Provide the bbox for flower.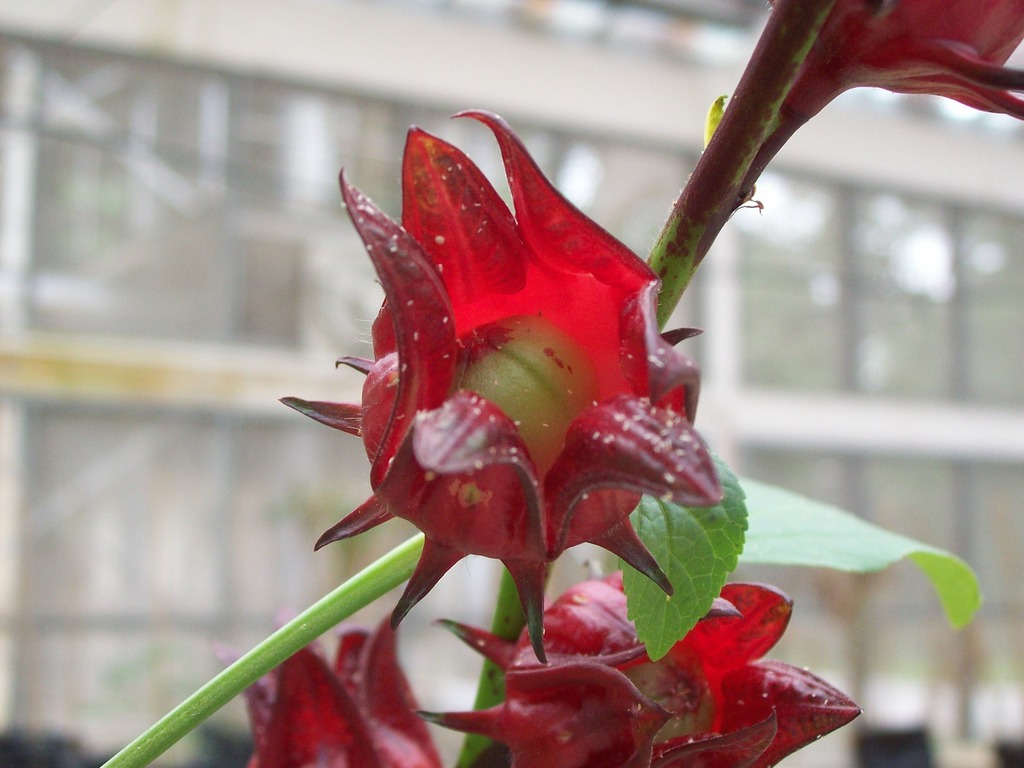
x1=214 y1=605 x2=441 y2=767.
